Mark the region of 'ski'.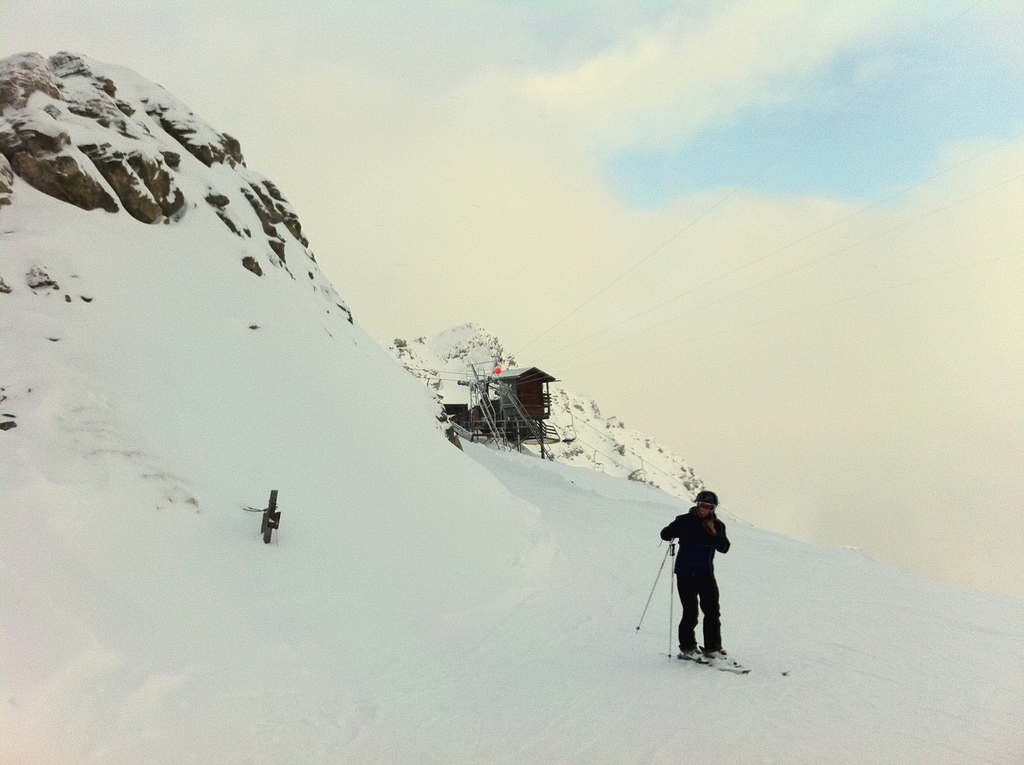
Region: 666,639,758,676.
